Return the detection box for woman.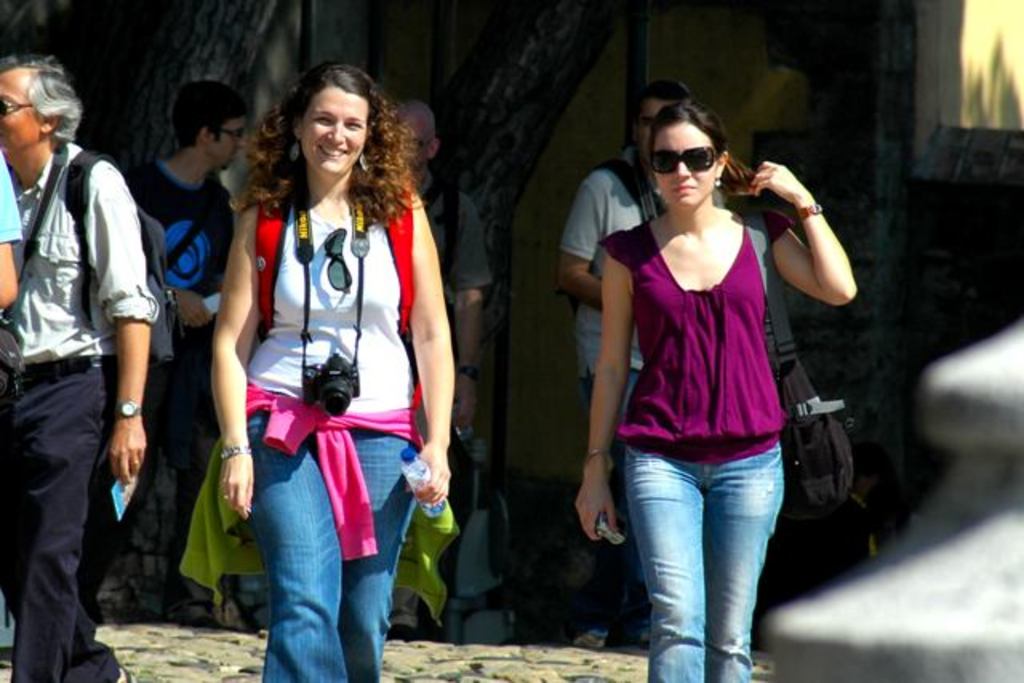
crop(550, 74, 850, 664).
